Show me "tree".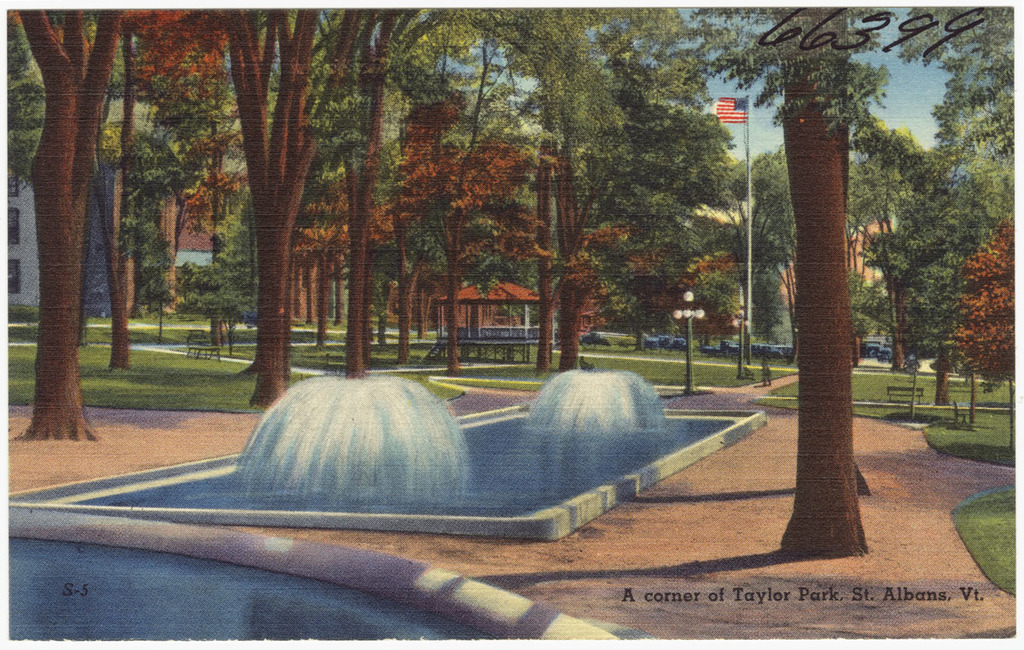
"tree" is here: [884,3,1016,186].
